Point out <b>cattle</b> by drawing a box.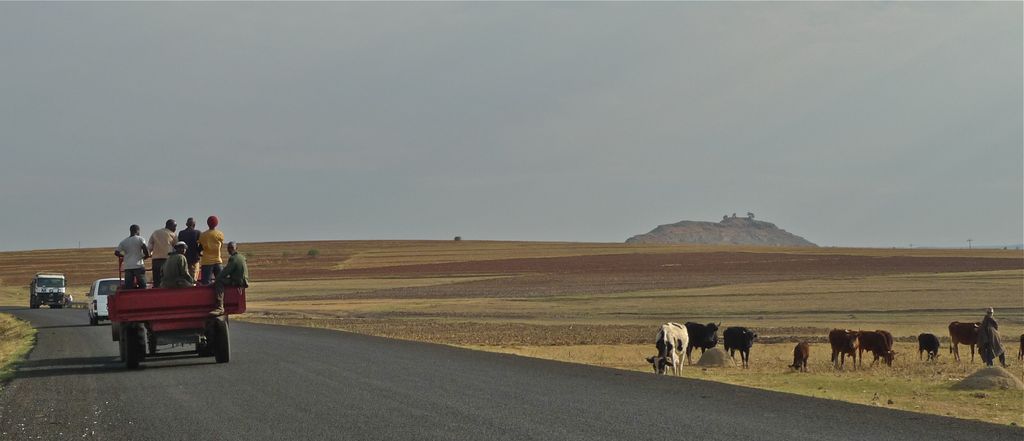
BBox(721, 325, 757, 367).
